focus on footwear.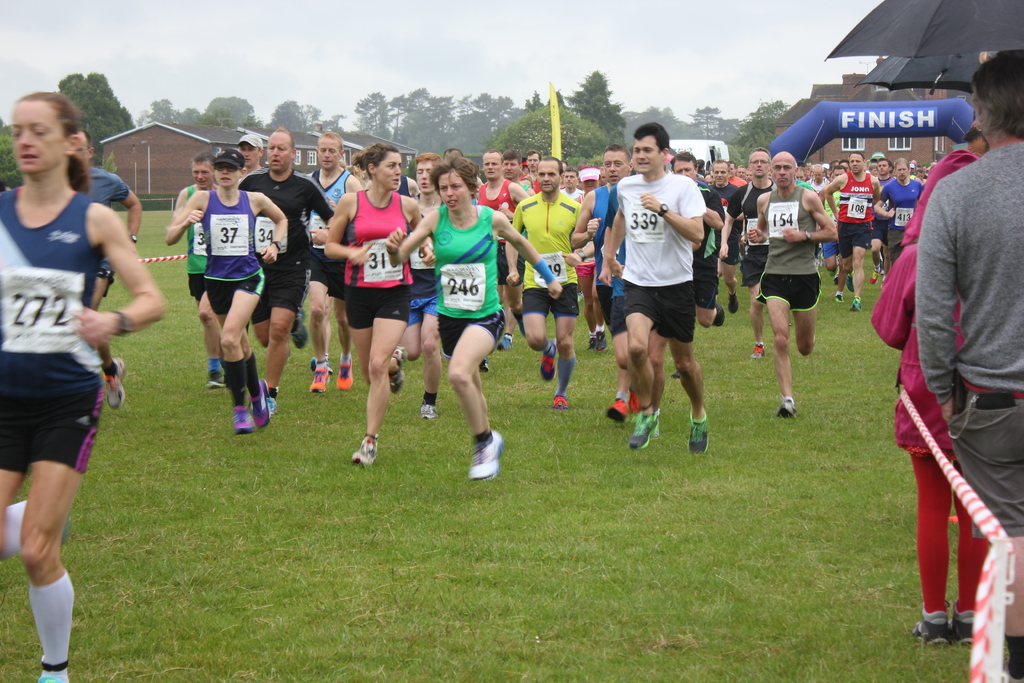
Focused at <bbox>911, 609, 950, 651</bbox>.
